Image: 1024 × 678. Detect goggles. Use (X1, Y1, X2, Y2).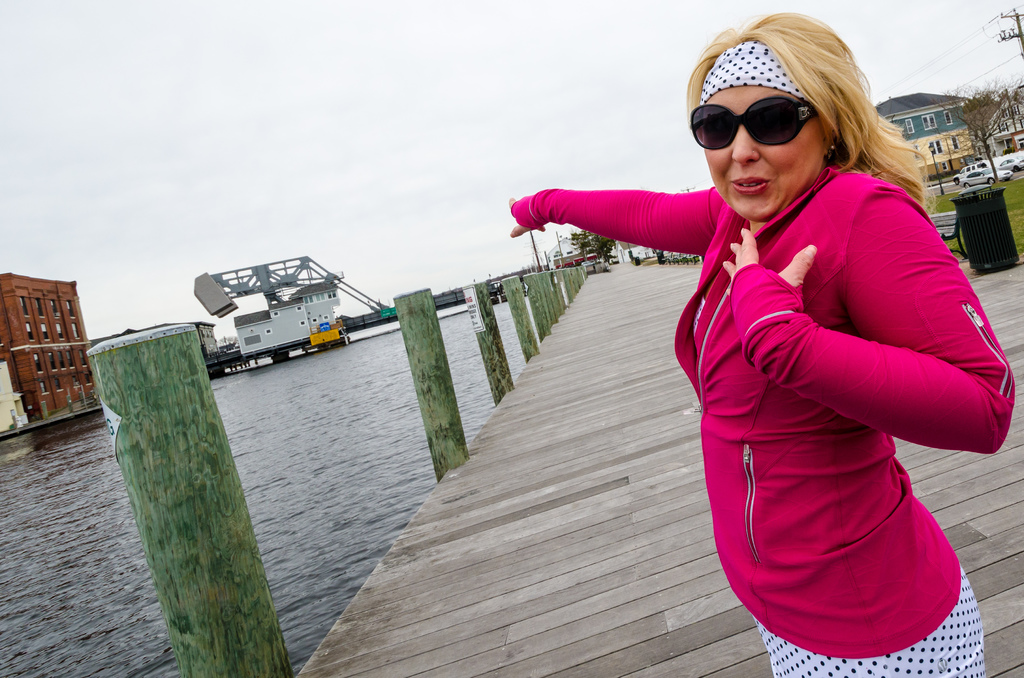
(697, 79, 823, 143).
